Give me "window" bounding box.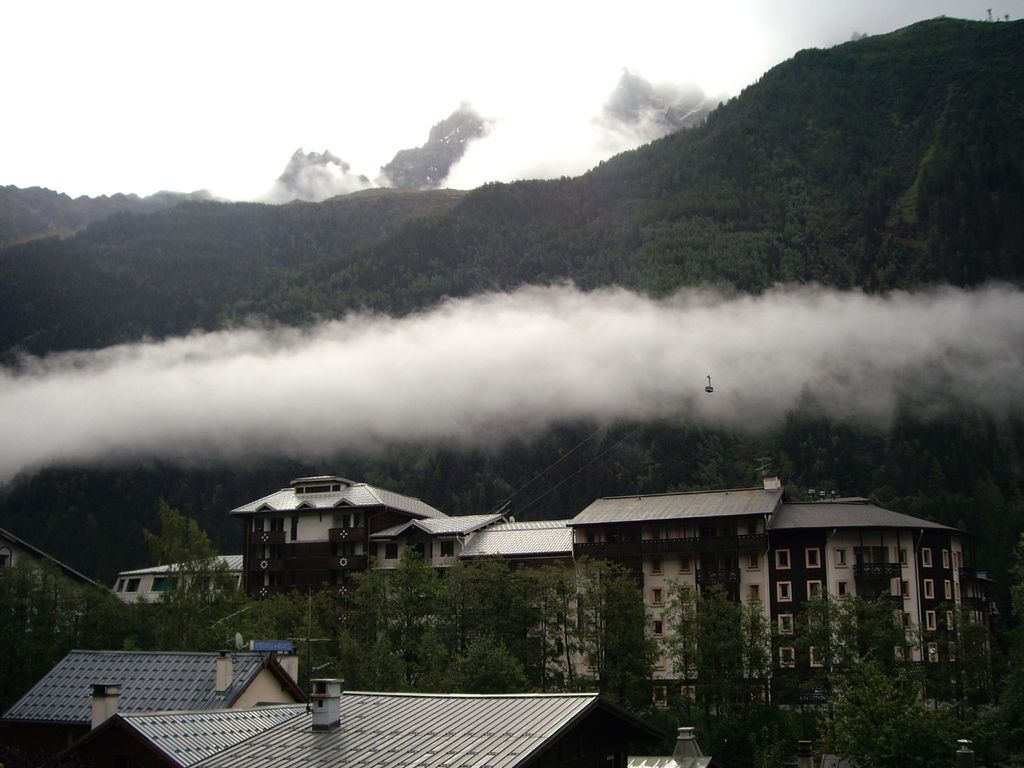
928:614:938:630.
